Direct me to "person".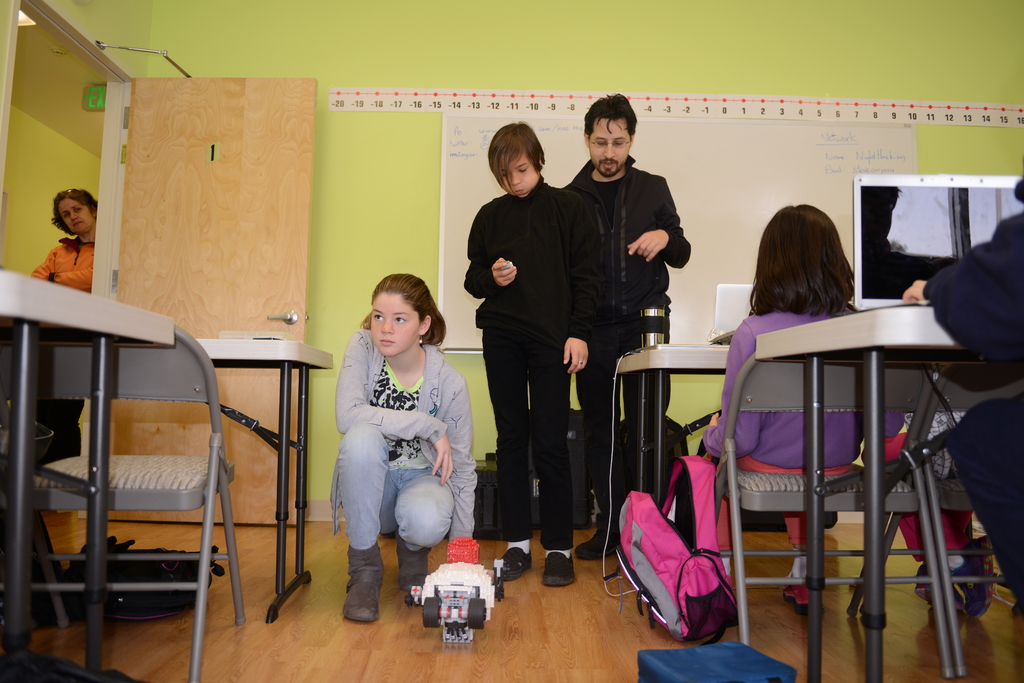
Direction: (left=700, top=200, right=910, bottom=621).
